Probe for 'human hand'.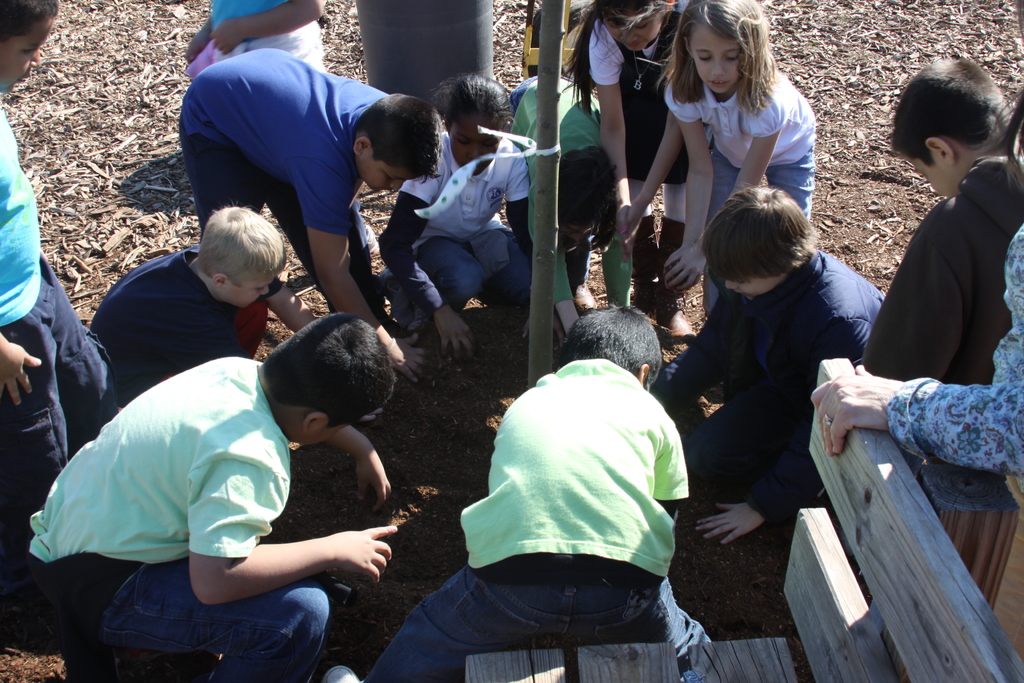
Probe result: region(618, 208, 632, 255).
